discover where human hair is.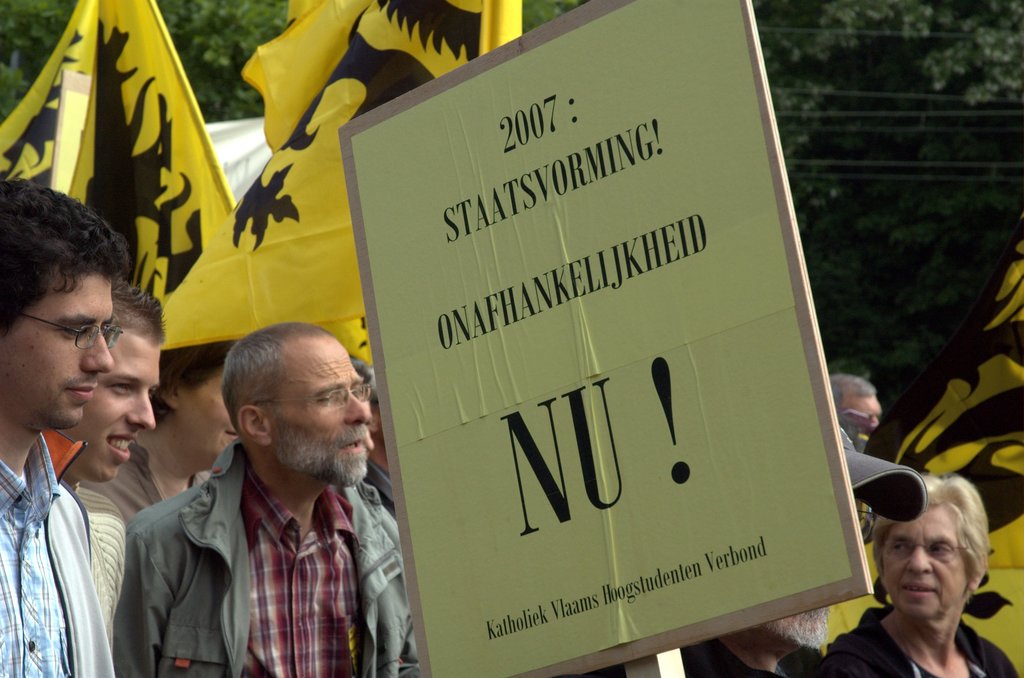
Discovered at box=[869, 473, 991, 599].
